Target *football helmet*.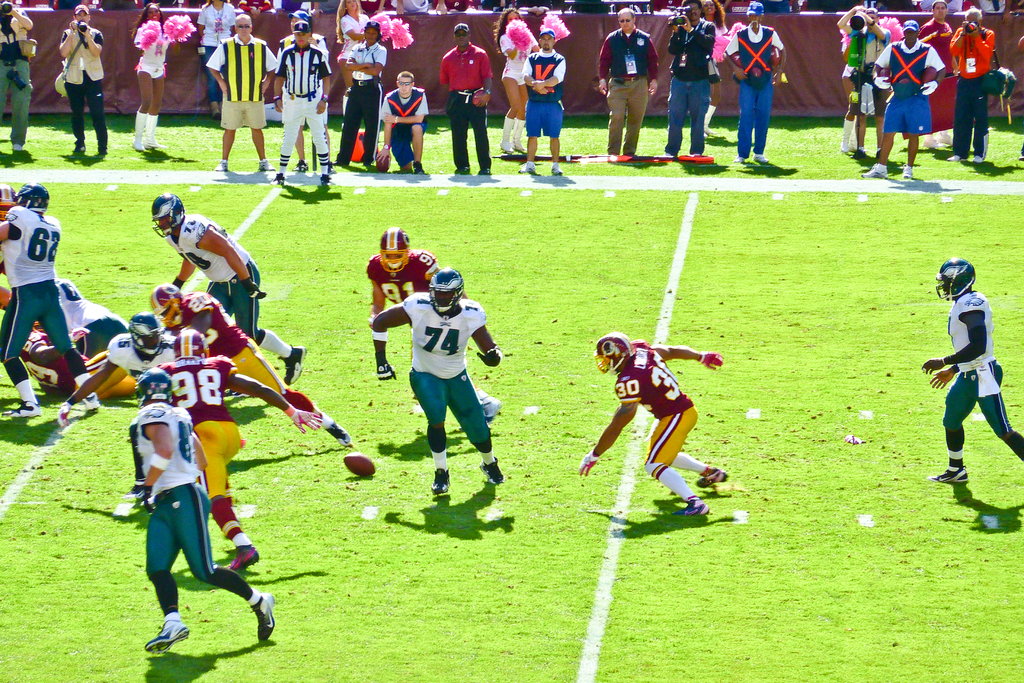
Target region: Rect(145, 284, 186, 327).
